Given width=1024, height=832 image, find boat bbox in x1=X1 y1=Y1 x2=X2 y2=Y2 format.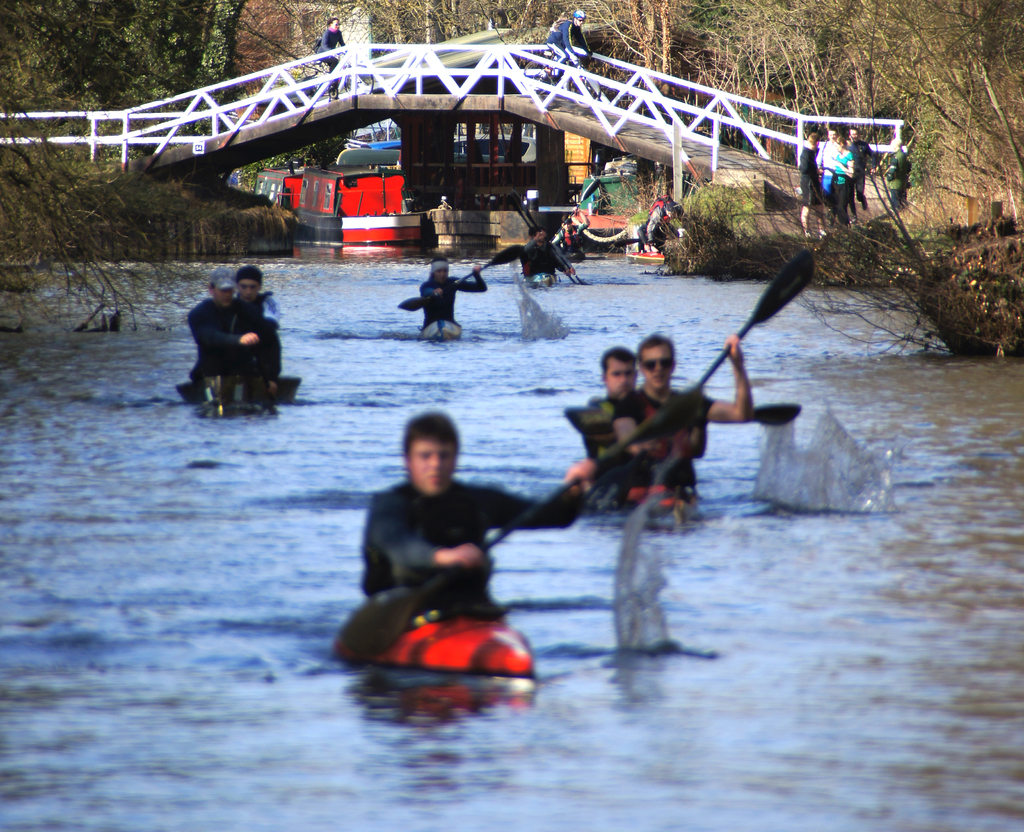
x1=415 y1=321 x2=458 y2=351.
